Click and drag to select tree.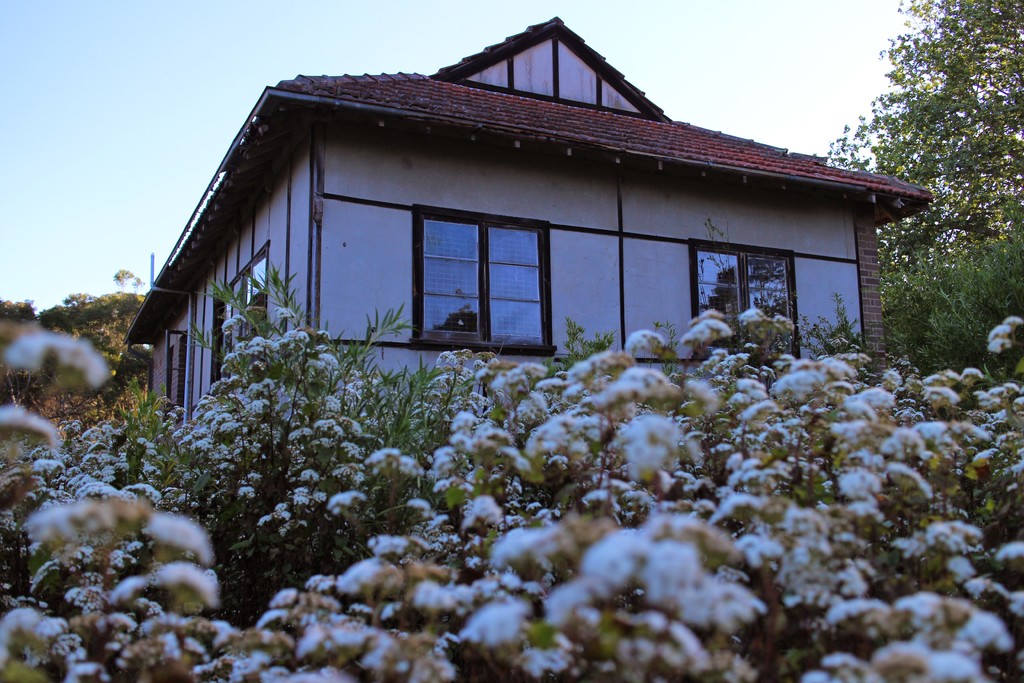
Selection: bbox=[2, 274, 149, 427].
